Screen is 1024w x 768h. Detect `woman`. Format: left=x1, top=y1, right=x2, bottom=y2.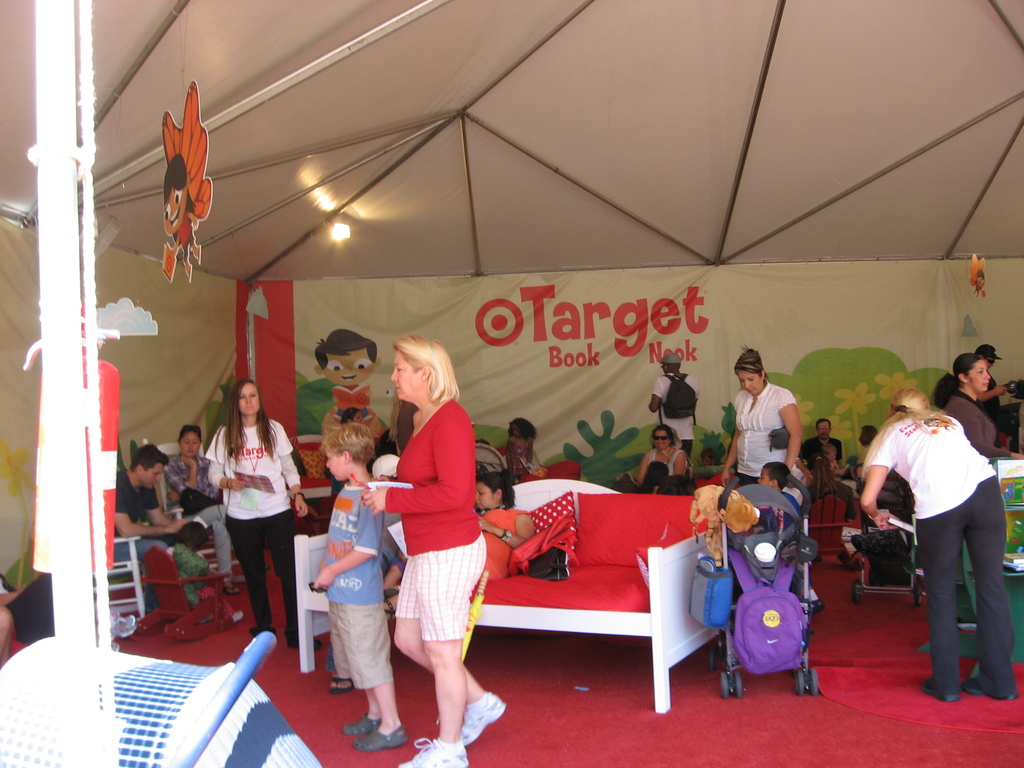
left=930, top=350, right=1019, bottom=458.
